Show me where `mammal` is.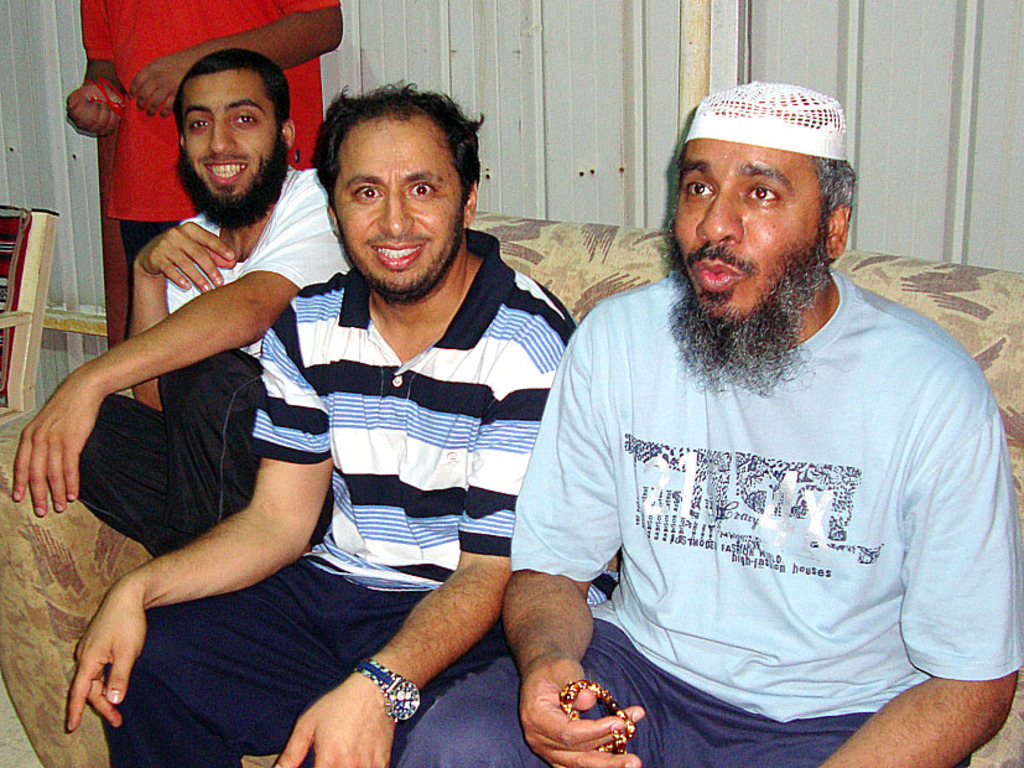
`mammal` is at bbox=[390, 72, 1023, 767].
